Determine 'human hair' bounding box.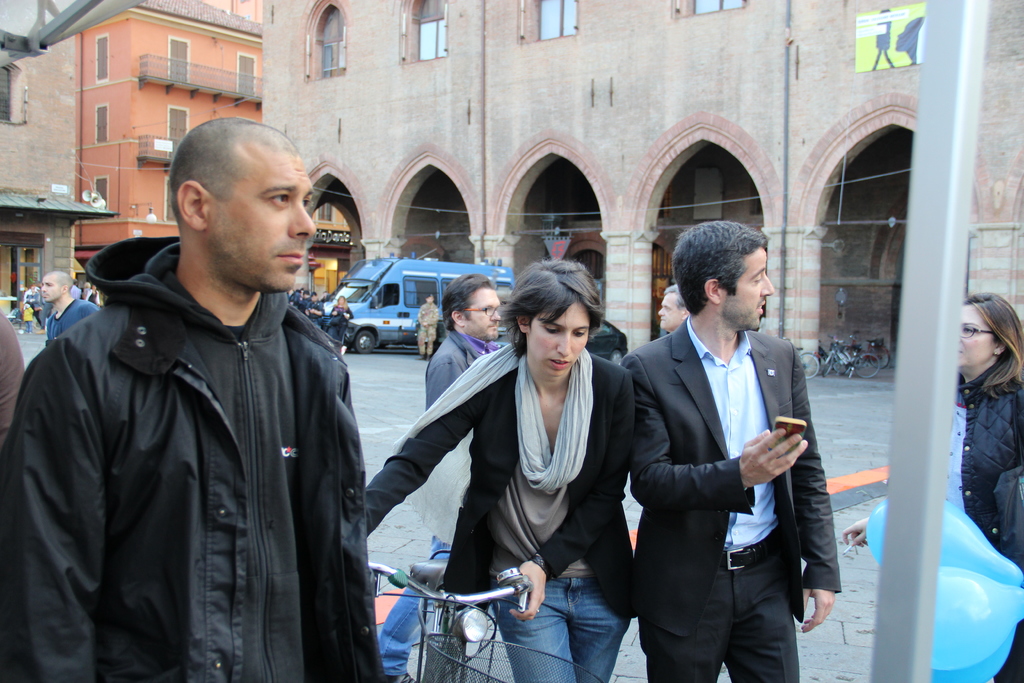
Determined: <region>336, 292, 350, 311</region>.
